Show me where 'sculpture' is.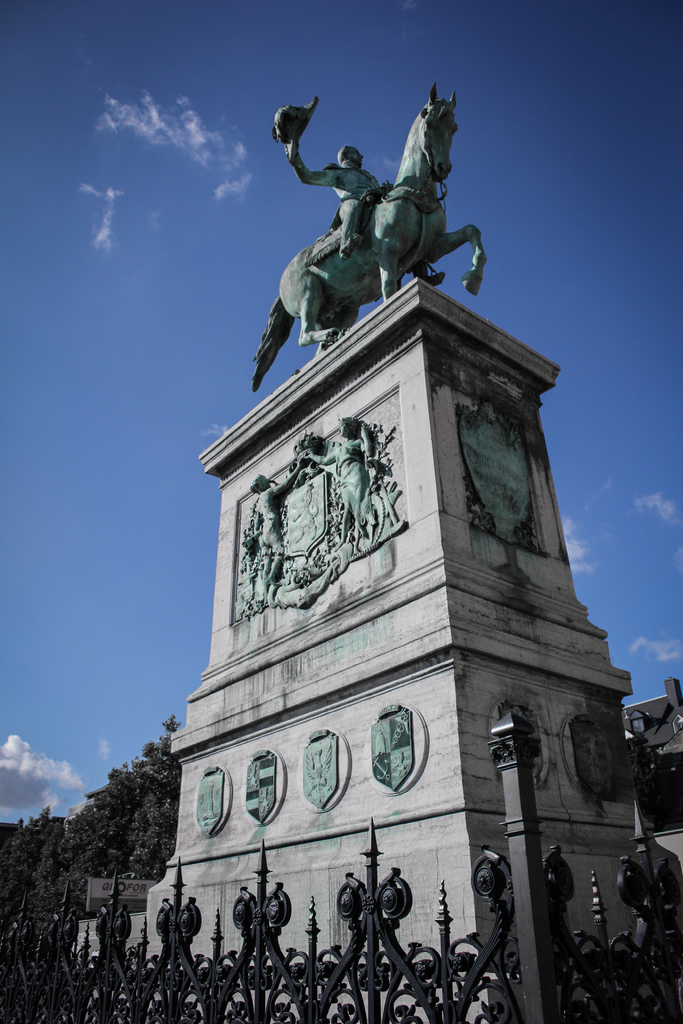
'sculpture' is at BBox(201, 404, 420, 626).
